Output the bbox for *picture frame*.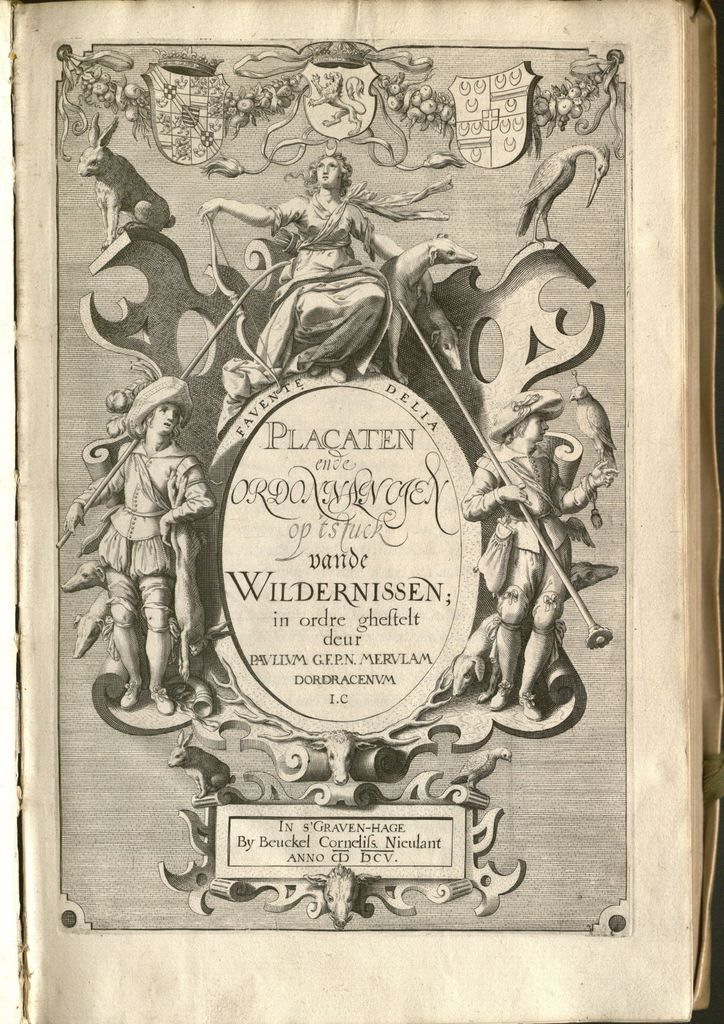
x1=0 y1=0 x2=723 y2=951.
